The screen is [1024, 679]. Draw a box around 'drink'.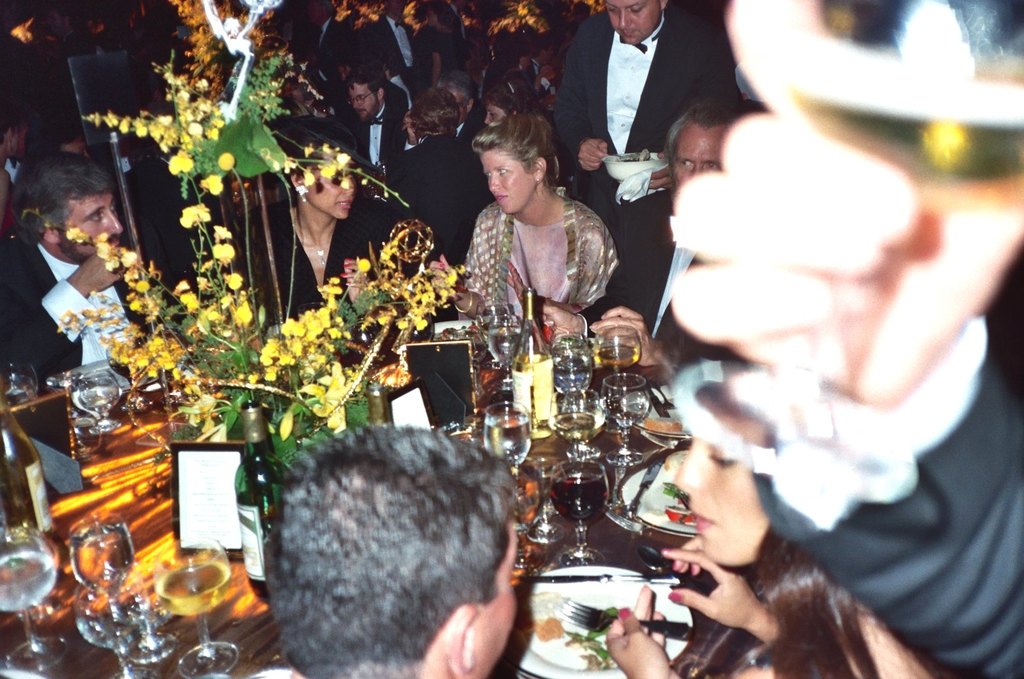
130,561,239,640.
